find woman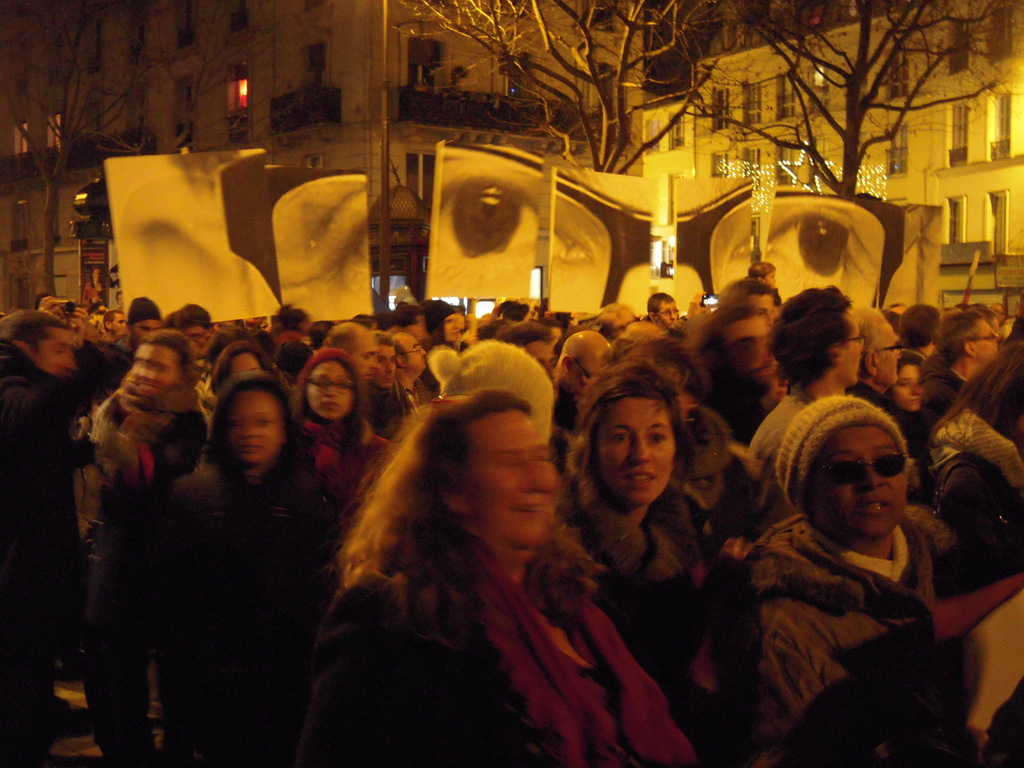
209/343/269/389
